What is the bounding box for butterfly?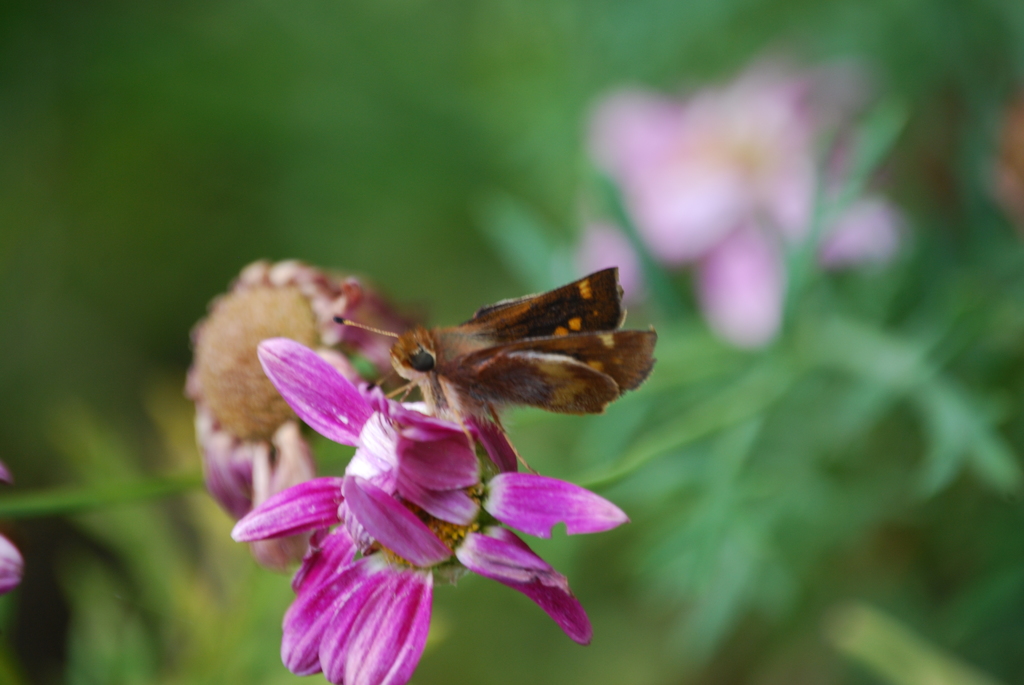
[x1=340, y1=265, x2=657, y2=415].
